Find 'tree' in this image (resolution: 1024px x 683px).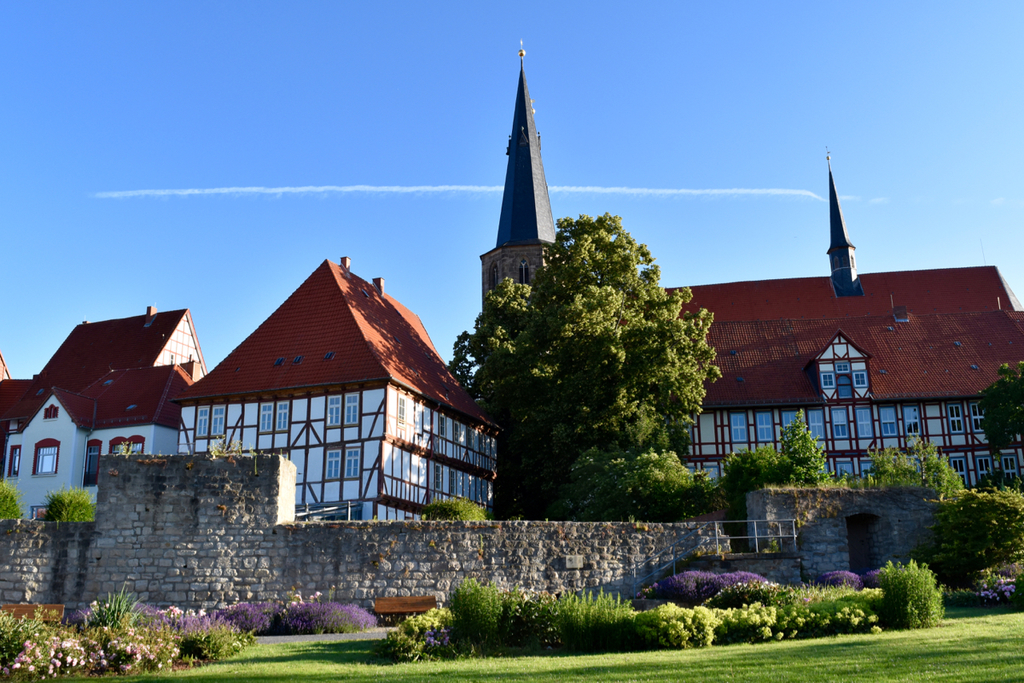
(978, 353, 1023, 456).
